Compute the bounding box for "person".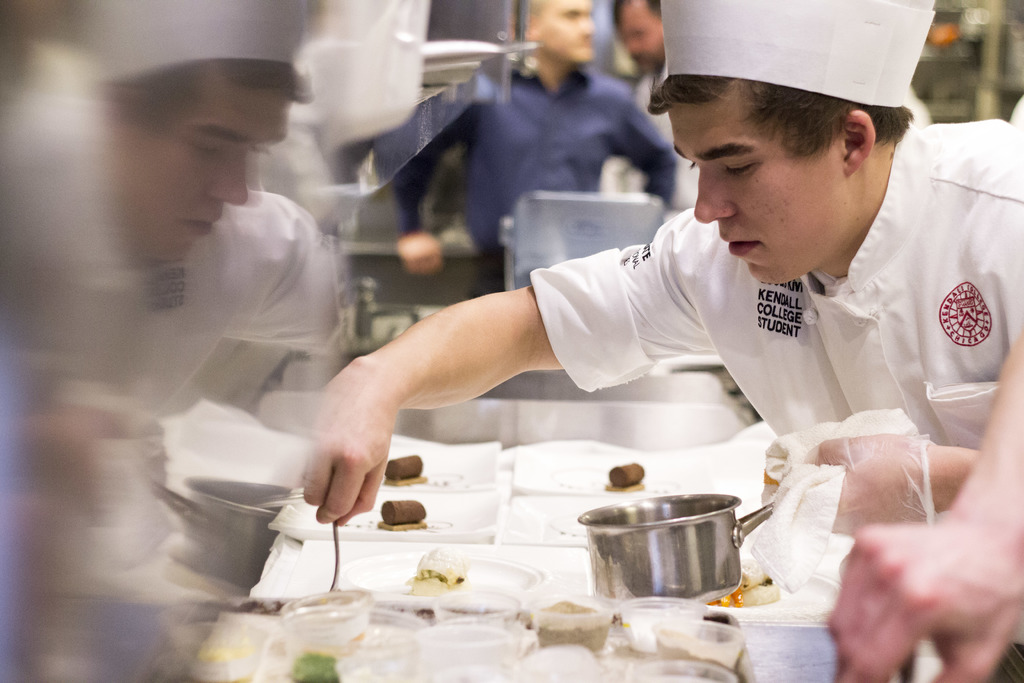
<bbox>820, 322, 1023, 682</bbox>.
